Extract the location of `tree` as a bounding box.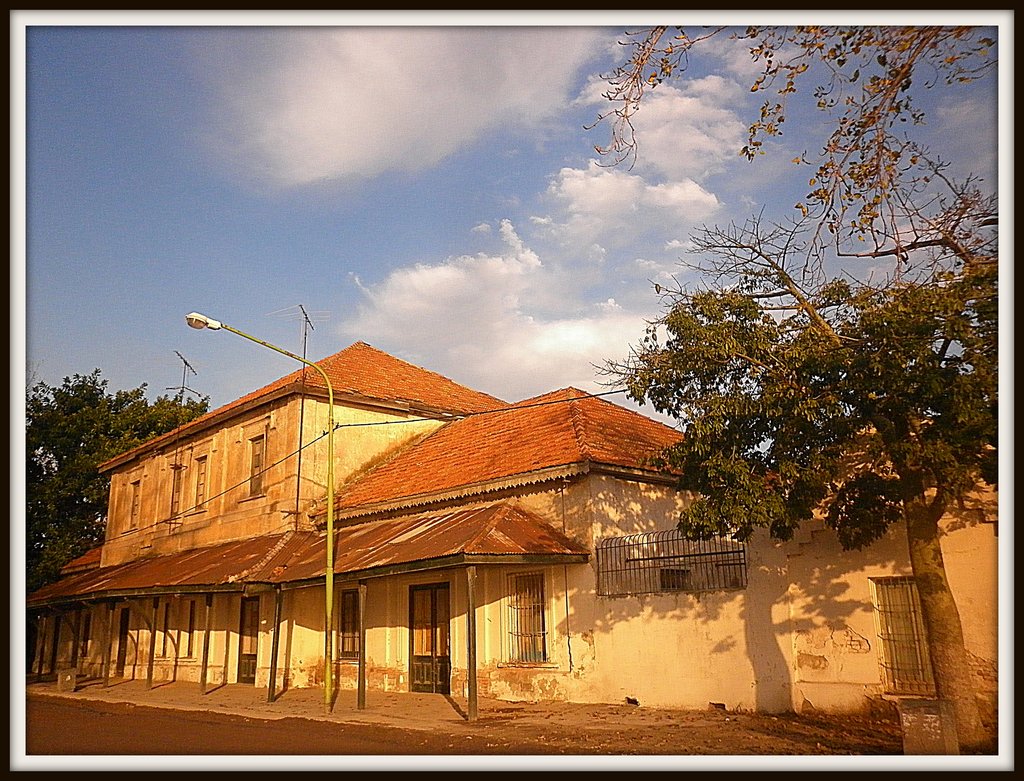
580:23:1018:285.
